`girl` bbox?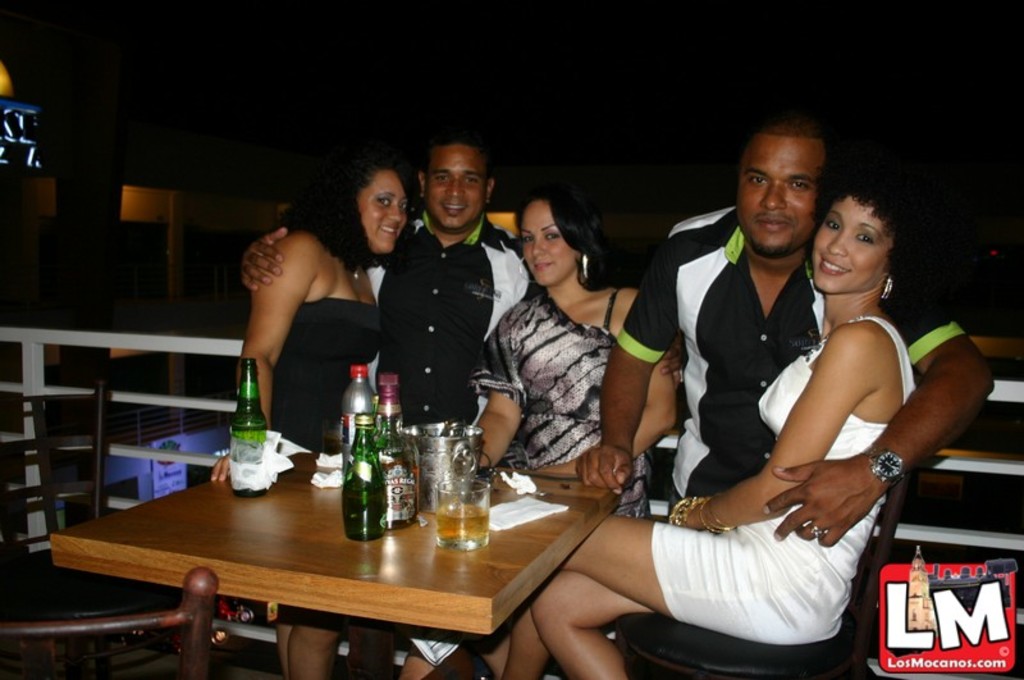
select_region(470, 193, 677, 679)
